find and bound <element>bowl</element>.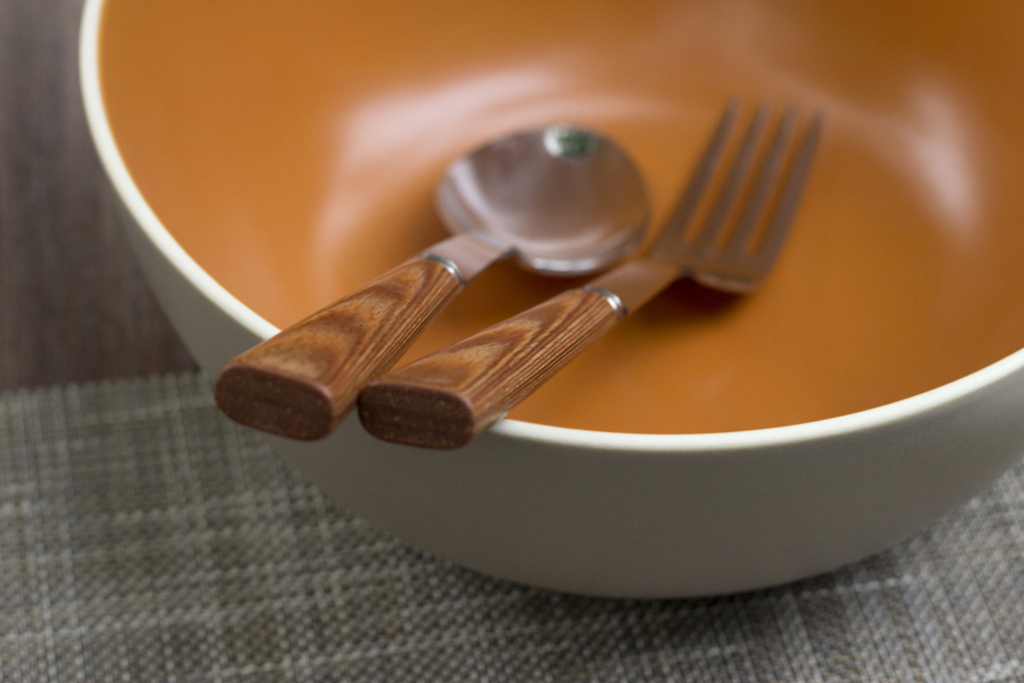
Bound: pyautogui.locateOnScreen(75, 0, 1023, 601).
